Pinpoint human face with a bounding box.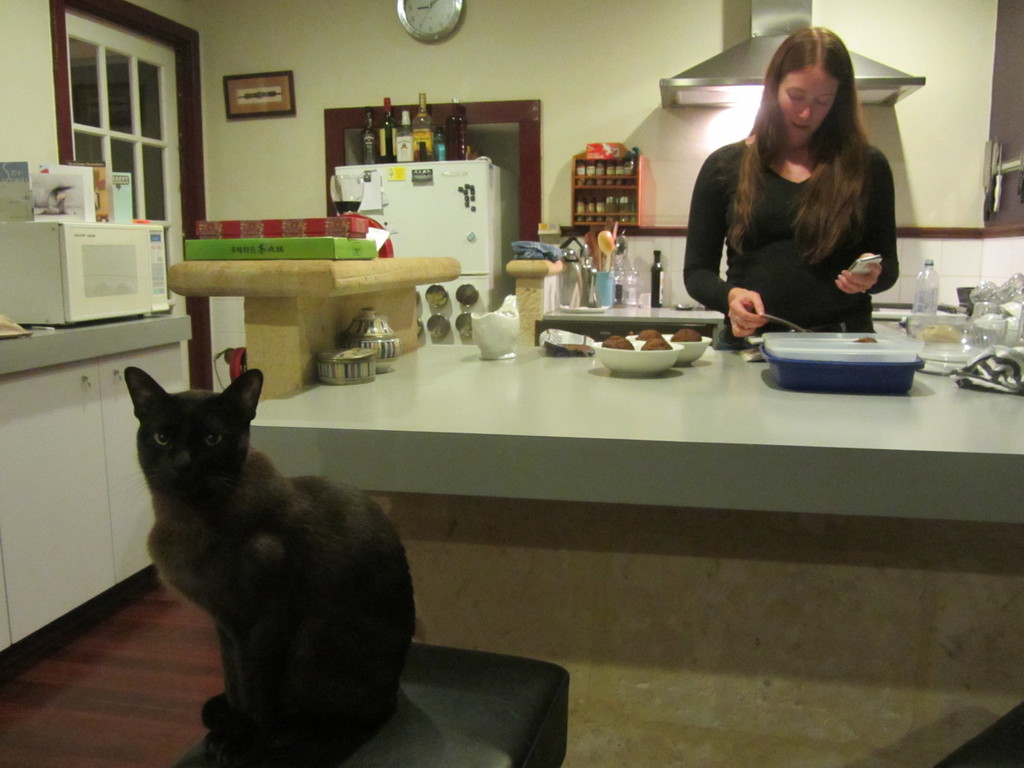
left=777, top=68, right=830, bottom=142.
